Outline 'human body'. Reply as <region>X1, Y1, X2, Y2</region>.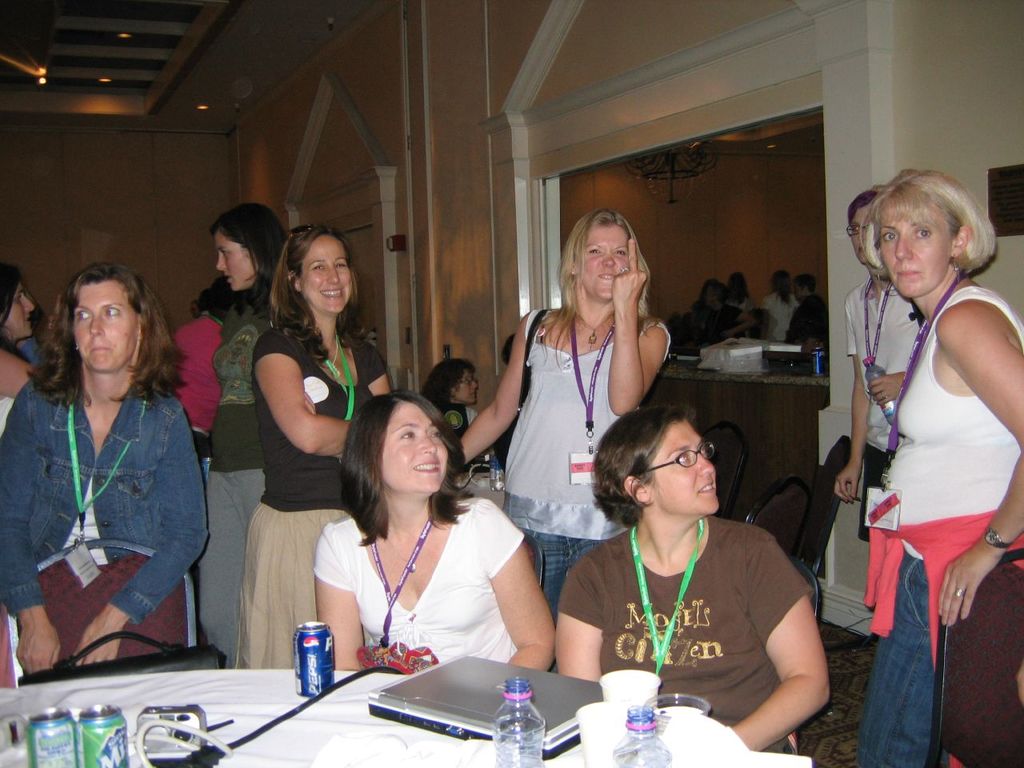
<region>244, 222, 398, 671</region>.
